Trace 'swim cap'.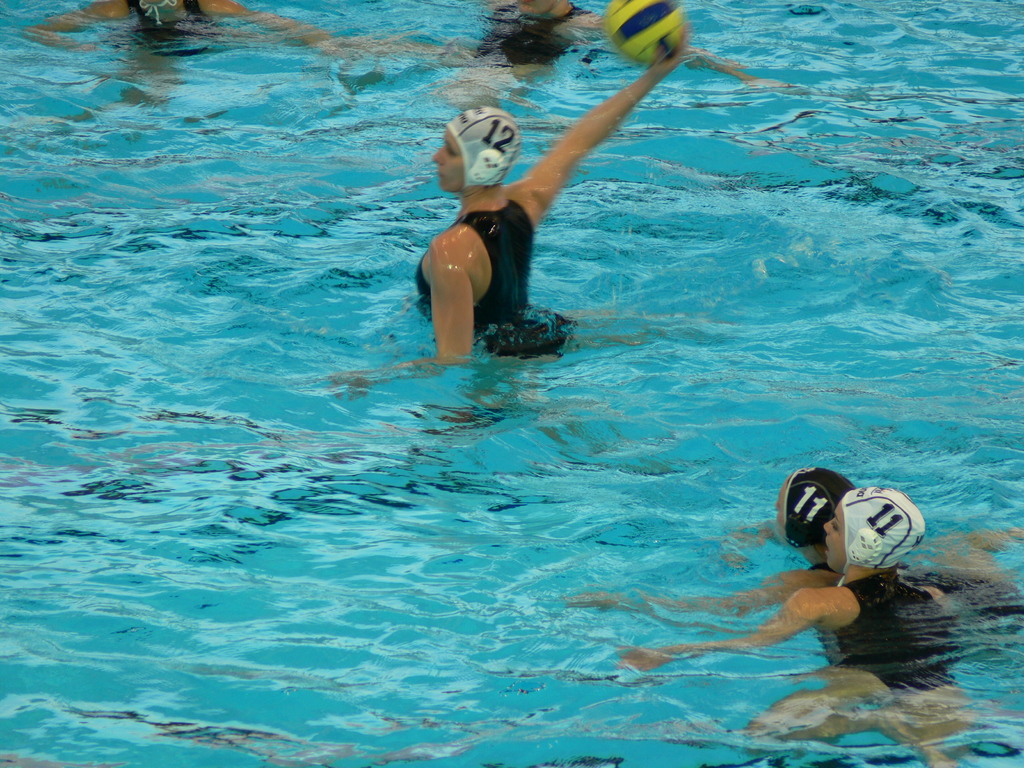
Traced to 833,481,927,591.
